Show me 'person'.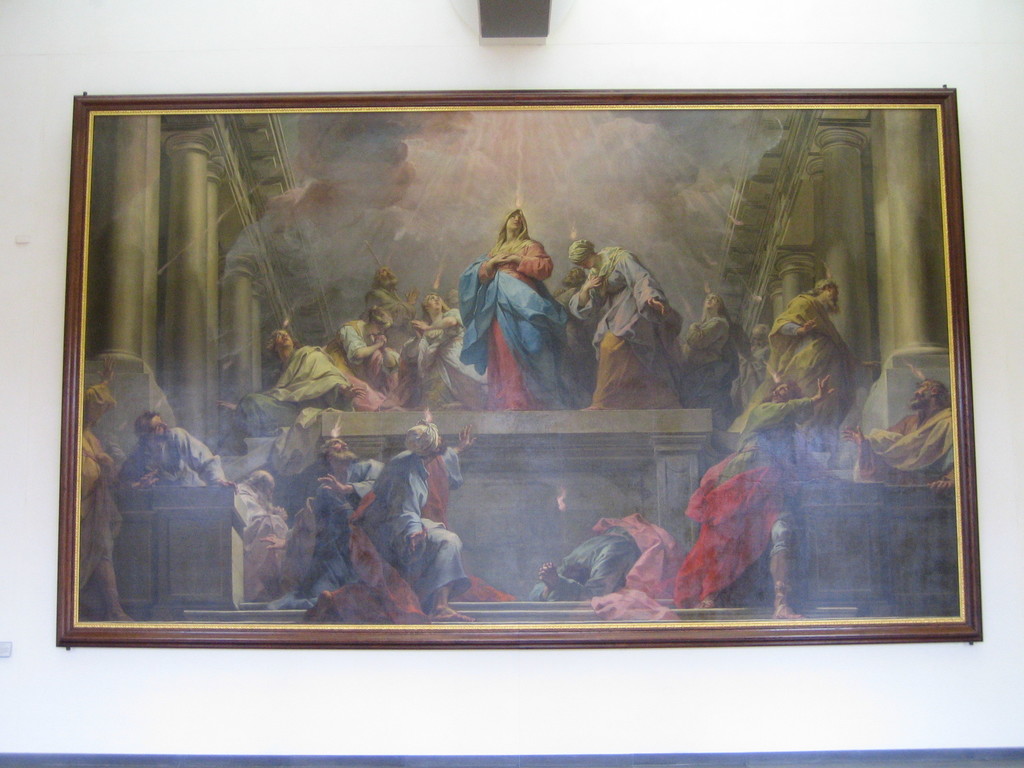
'person' is here: box=[305, 432, 392, 576].
